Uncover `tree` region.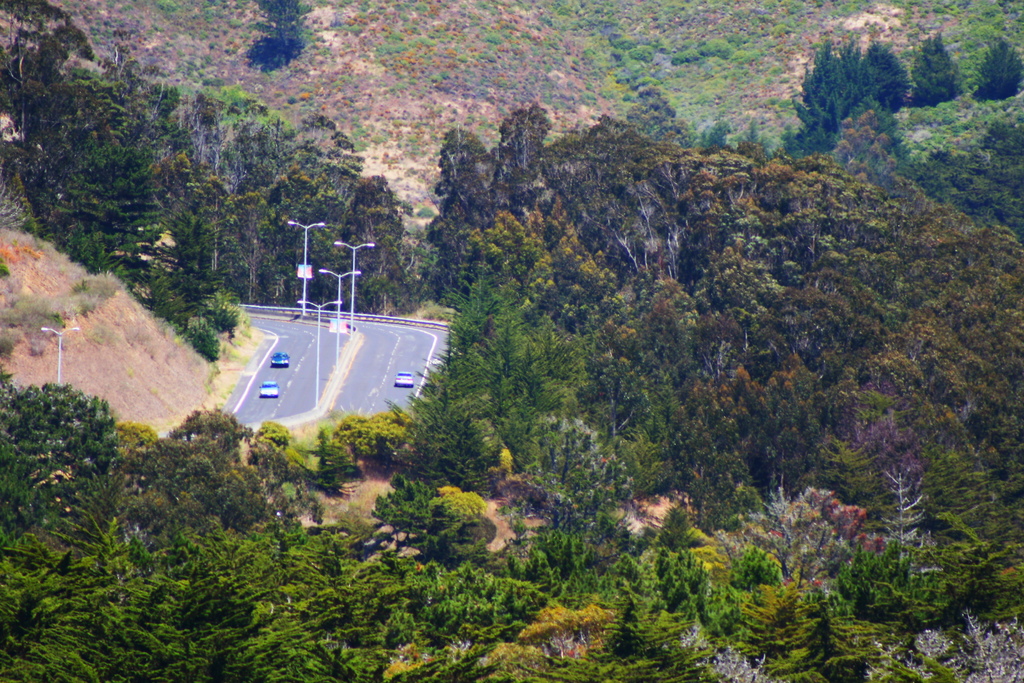
Uncovered: (764, 582, 884, 682).
